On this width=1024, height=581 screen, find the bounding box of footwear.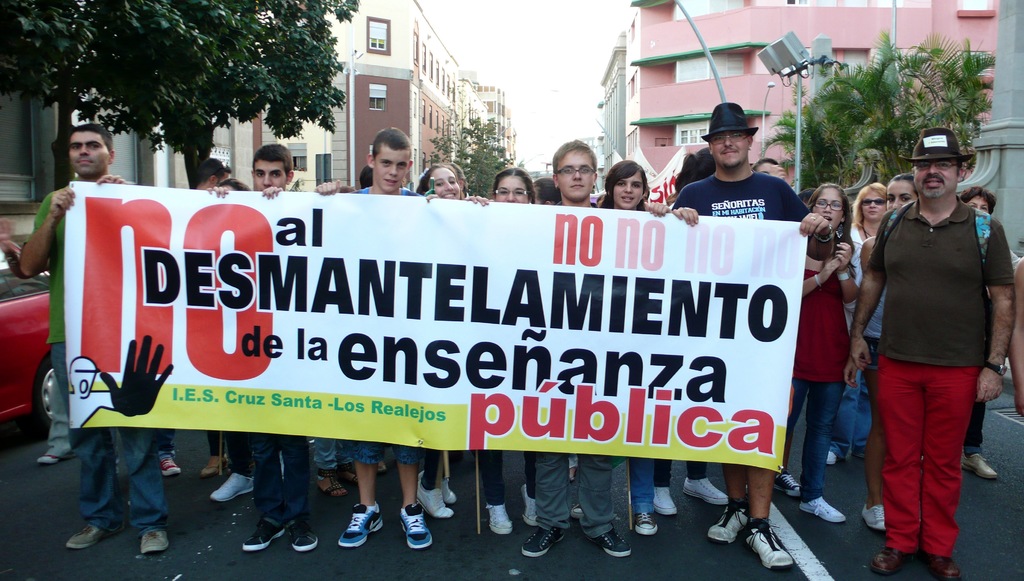
Bounding box: x1=964 y1=454 x2=1001 y2=477.
